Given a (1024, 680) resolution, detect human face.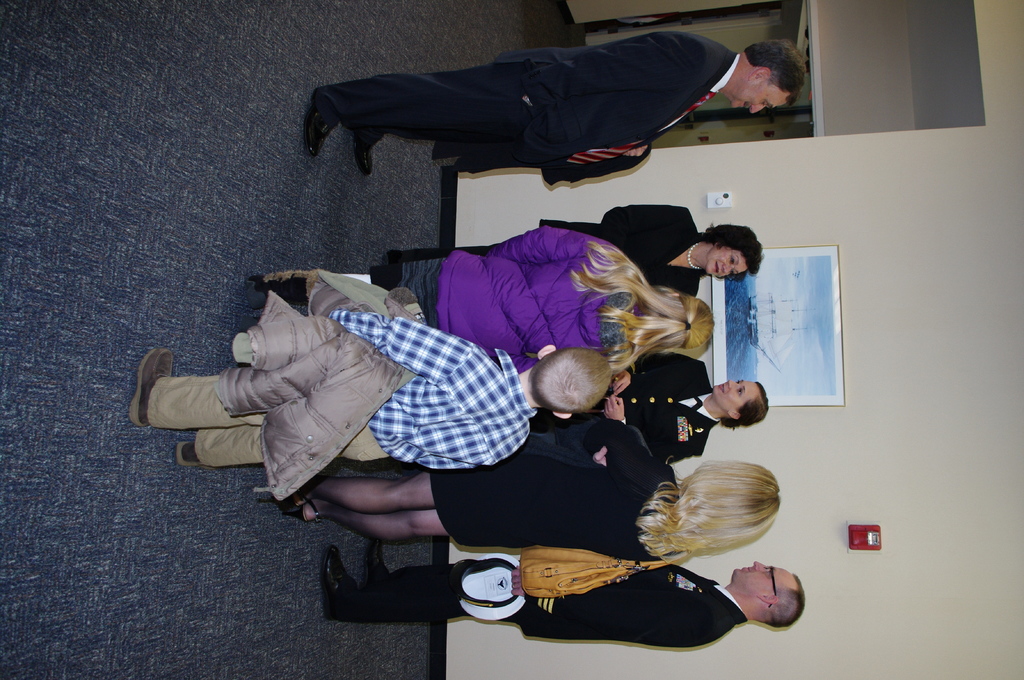
{"x1": 728, "y1": 78, "x2": 790, "y2": 115}.
